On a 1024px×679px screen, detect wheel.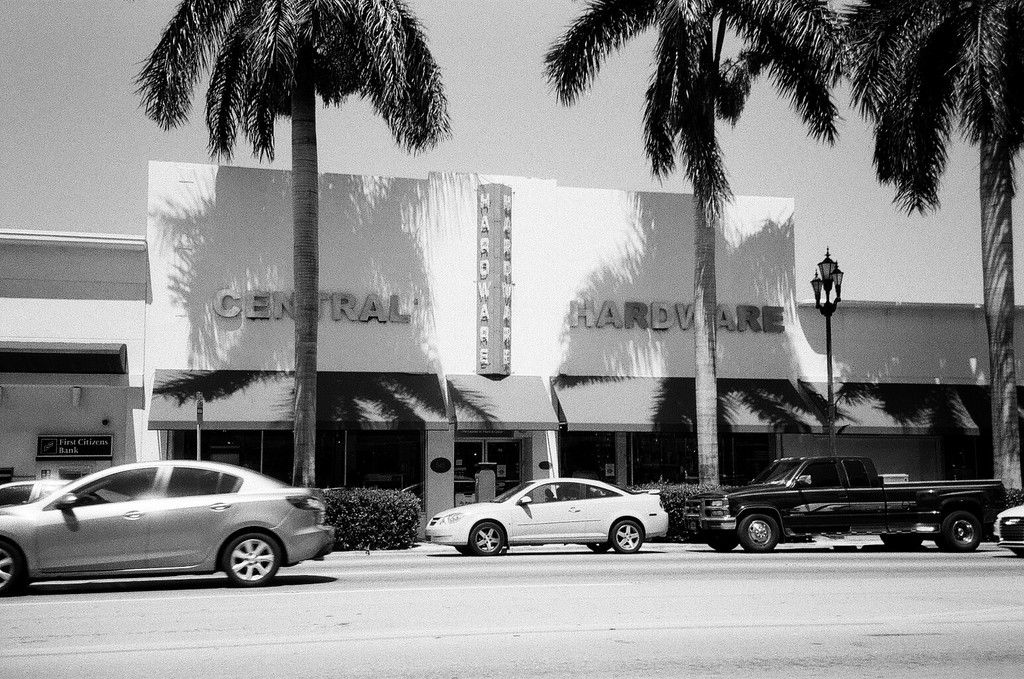
220, 532, 278, 589.
